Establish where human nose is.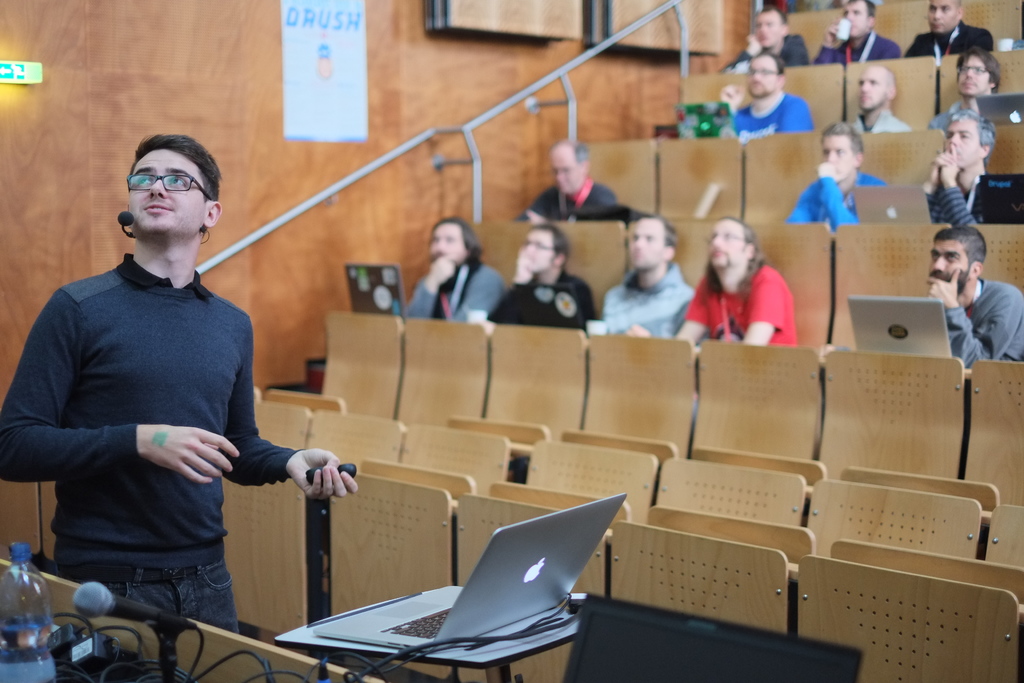
Established at [933, 257, 946, 272].
